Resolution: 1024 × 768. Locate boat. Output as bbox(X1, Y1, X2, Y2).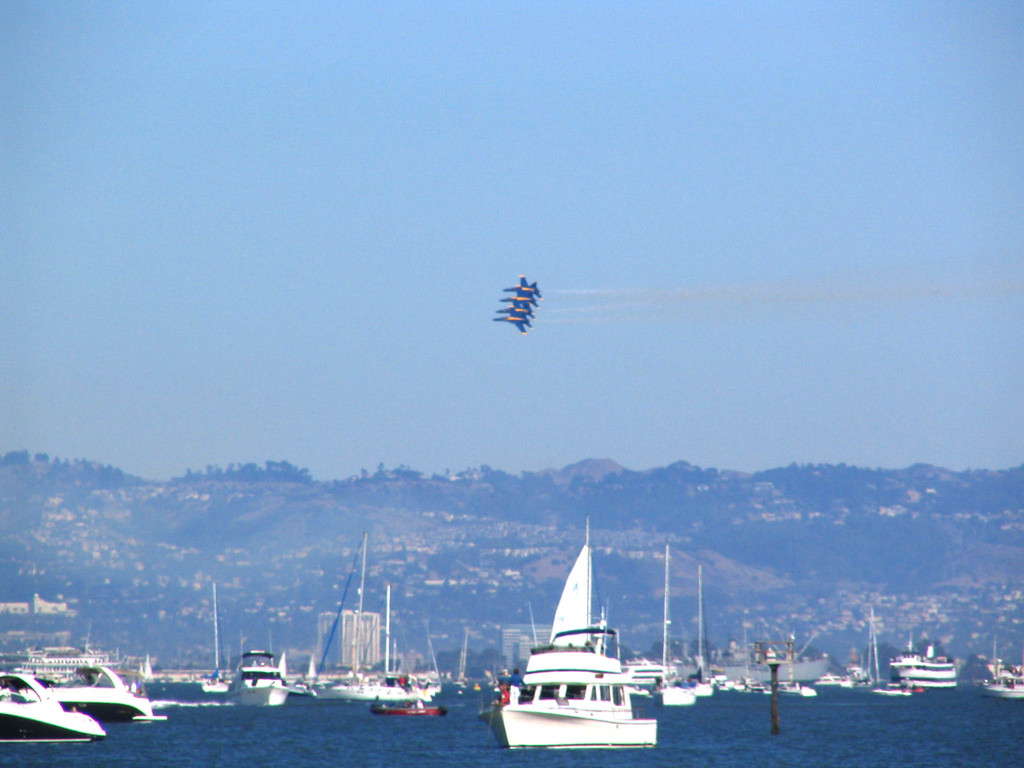
bbox(294, 529, 447, 706).
